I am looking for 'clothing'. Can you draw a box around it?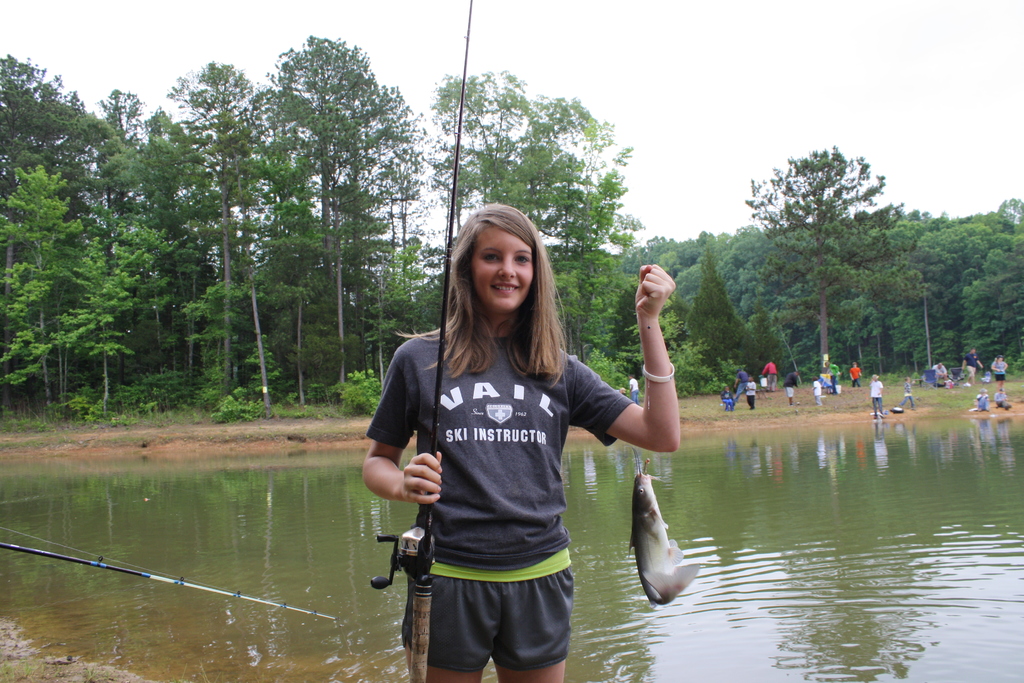
Sure, the bounding box is {"x1": 747, "y1": 381, "x2": 763, "y2": 406}.
